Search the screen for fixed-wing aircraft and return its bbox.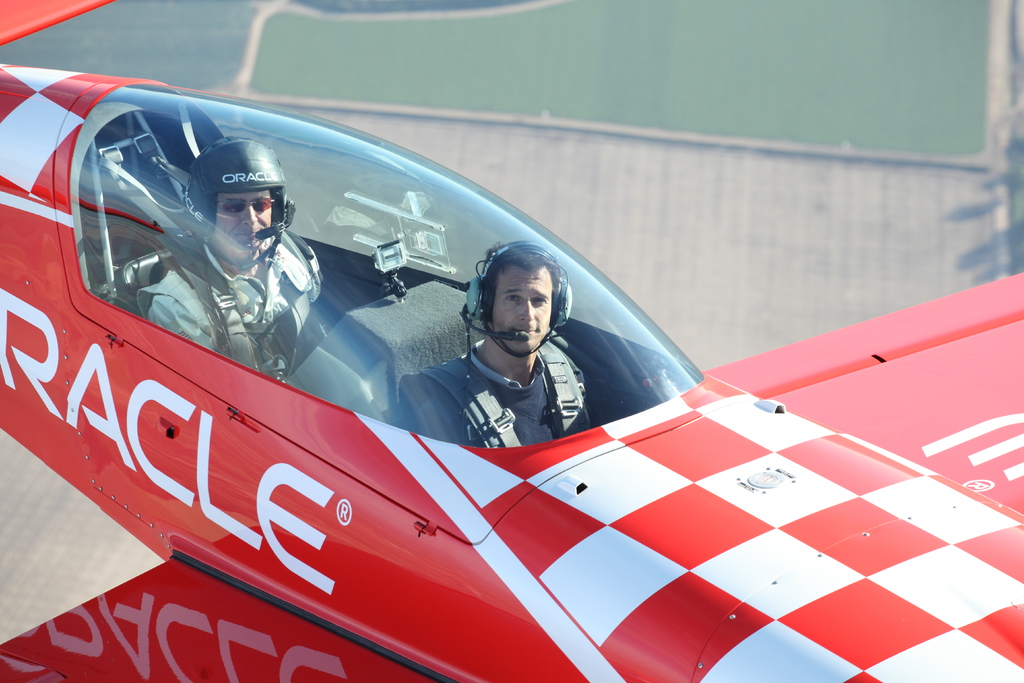
Found: bbox=(0, 0, 1023, 682).
